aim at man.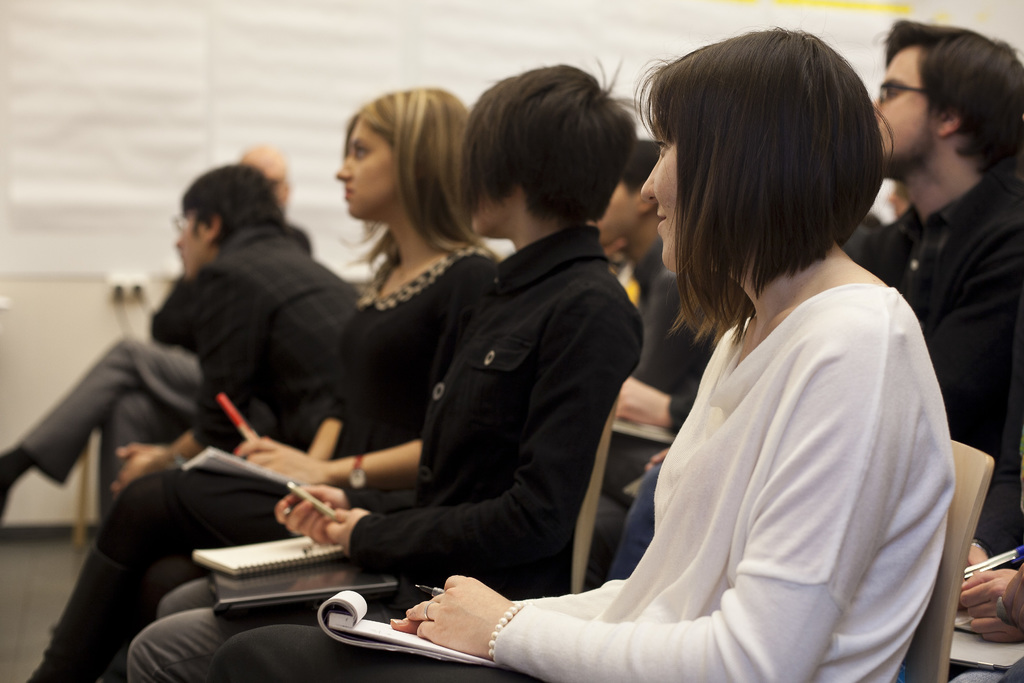
Aimed at crop(854, 0, 1023, 582).
